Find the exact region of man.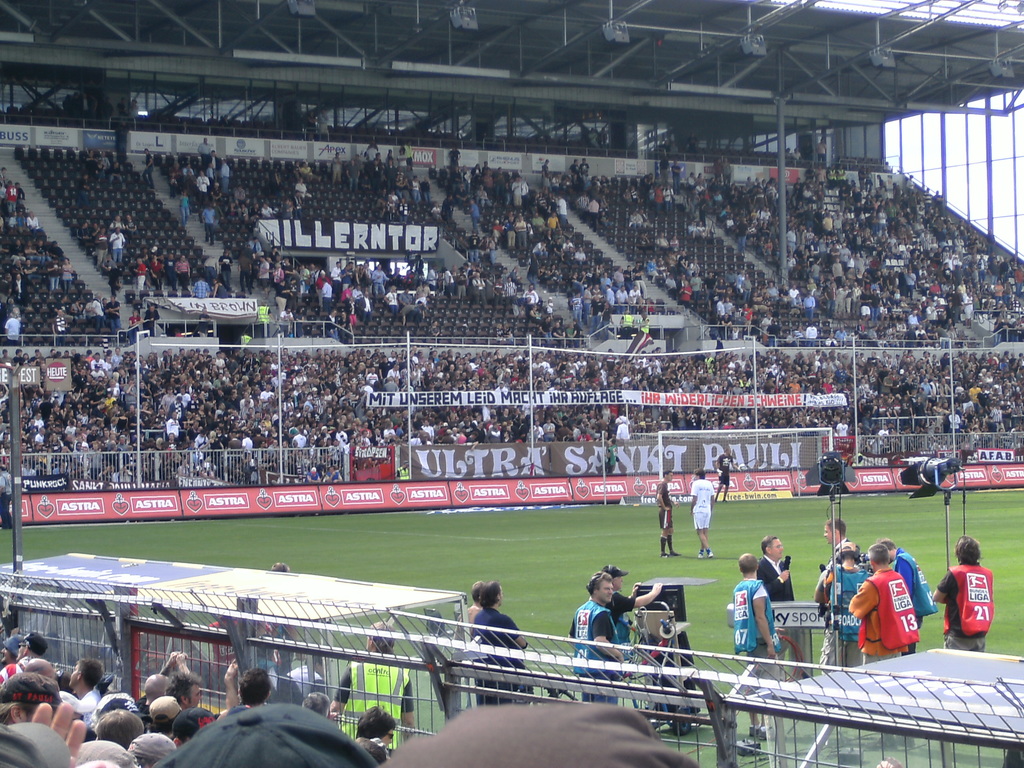
Exact region: select_region(235, 250, 252, 296).
